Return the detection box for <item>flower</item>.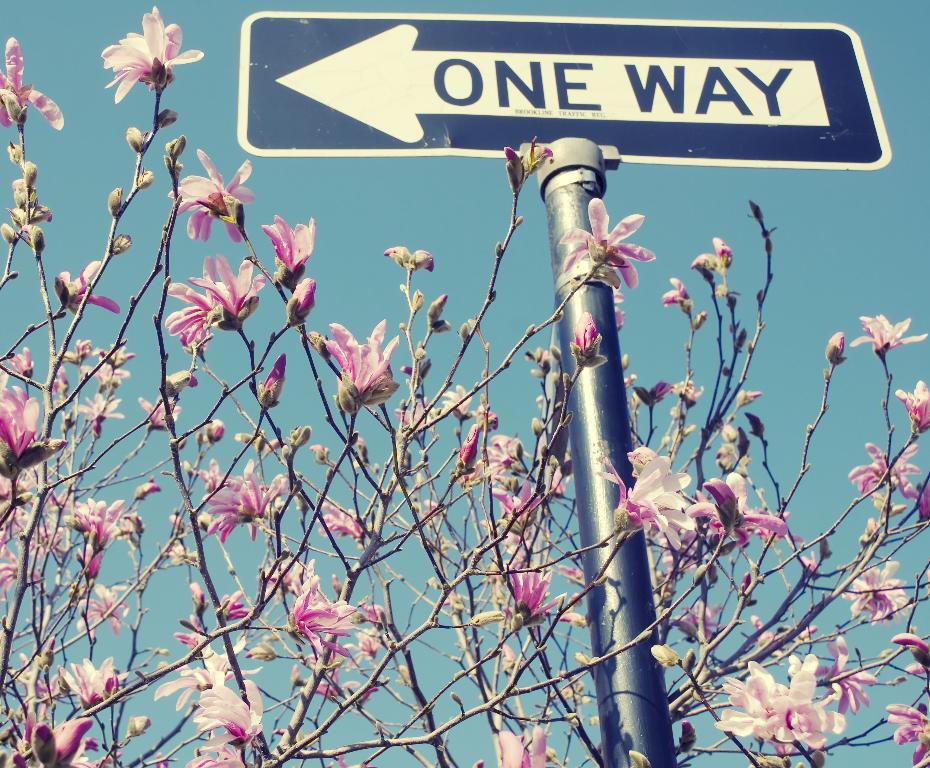
[606,447,691,545].
